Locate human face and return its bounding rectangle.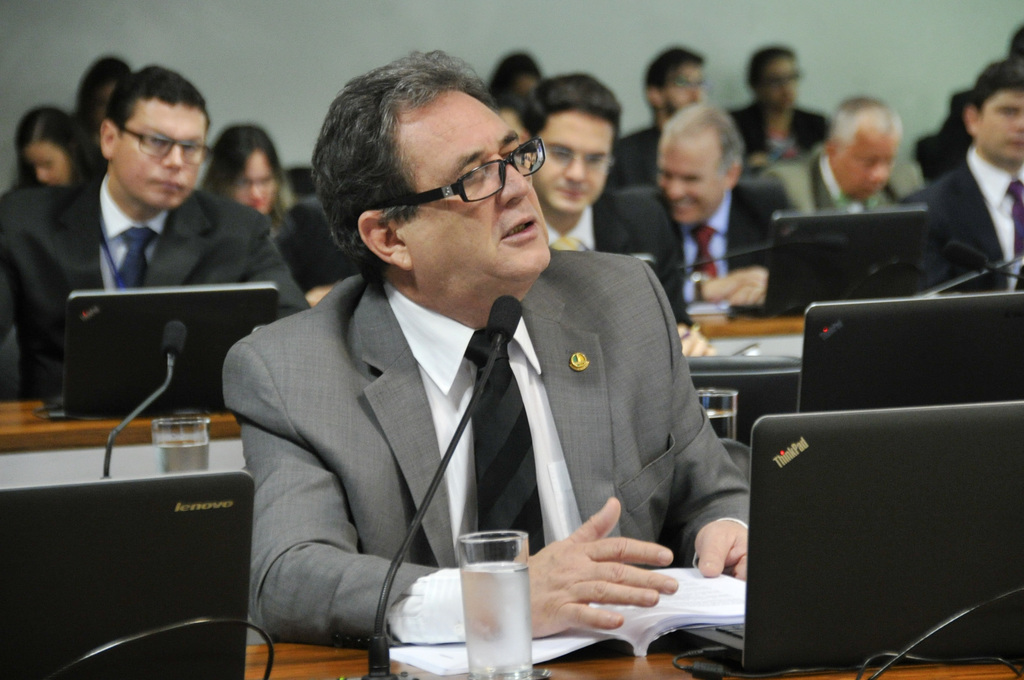
box(230, 153, 275, 213).
